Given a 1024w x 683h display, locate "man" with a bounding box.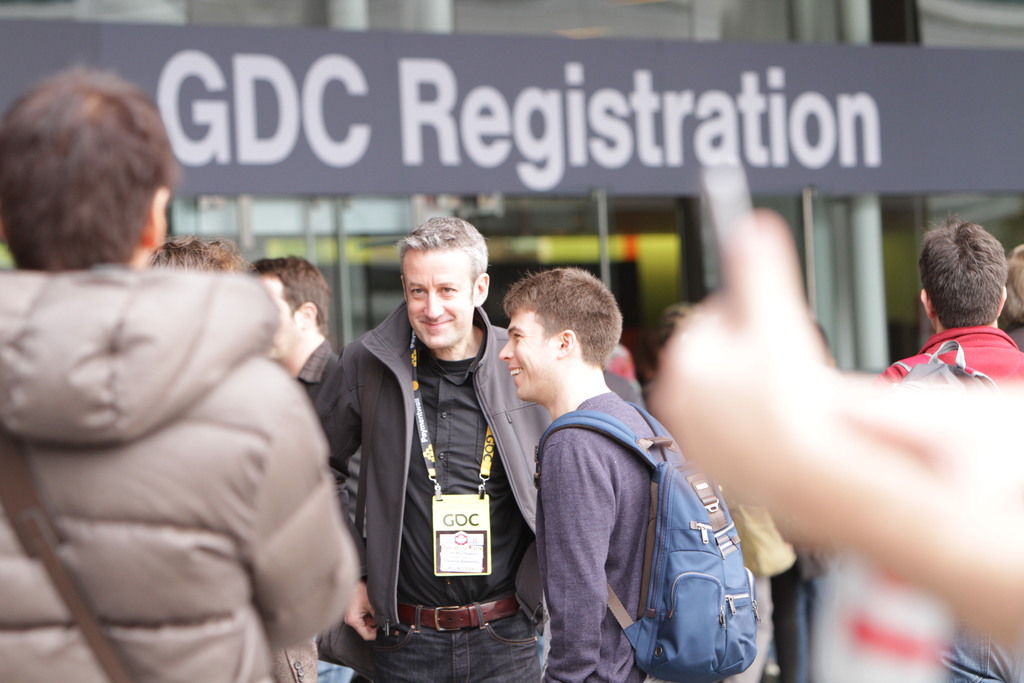
Located: region(0, 67, 361, 682).
